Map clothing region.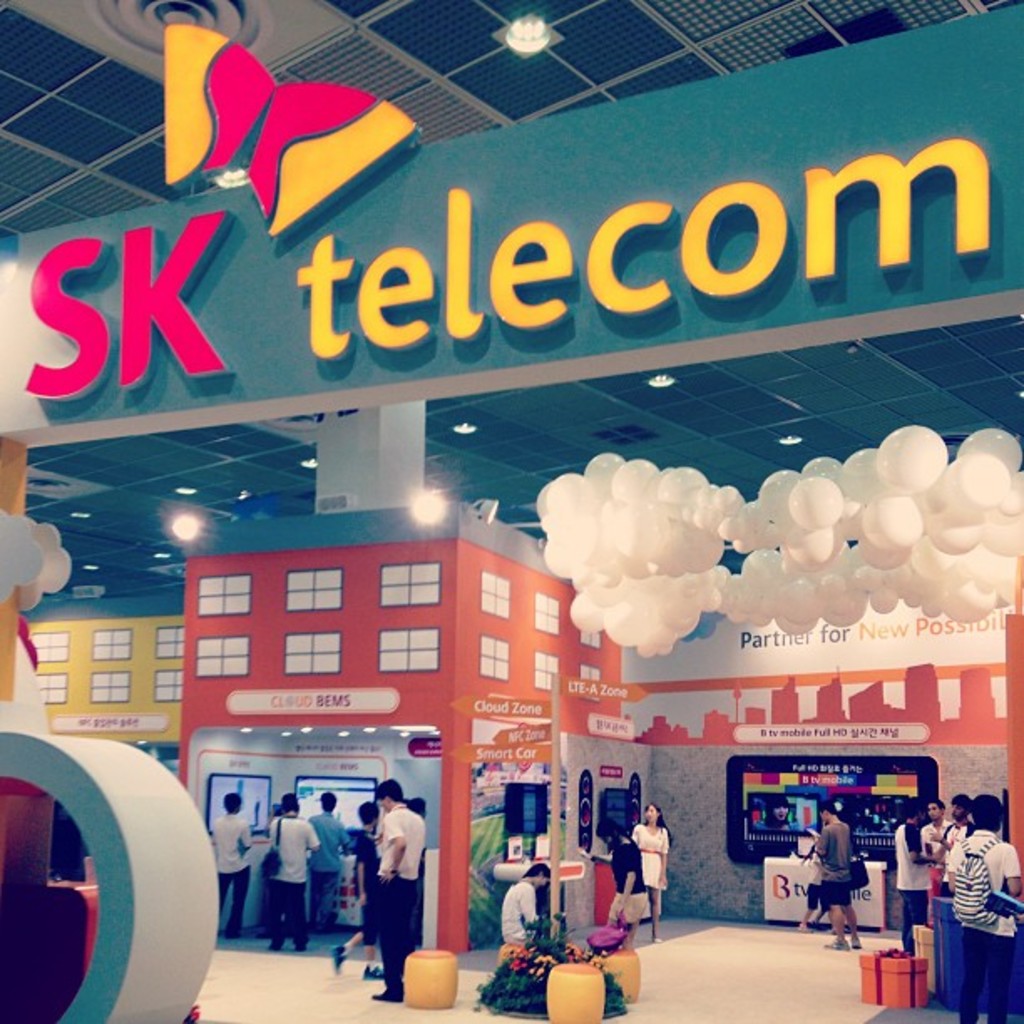
Mapped to (929,818,954,888).
